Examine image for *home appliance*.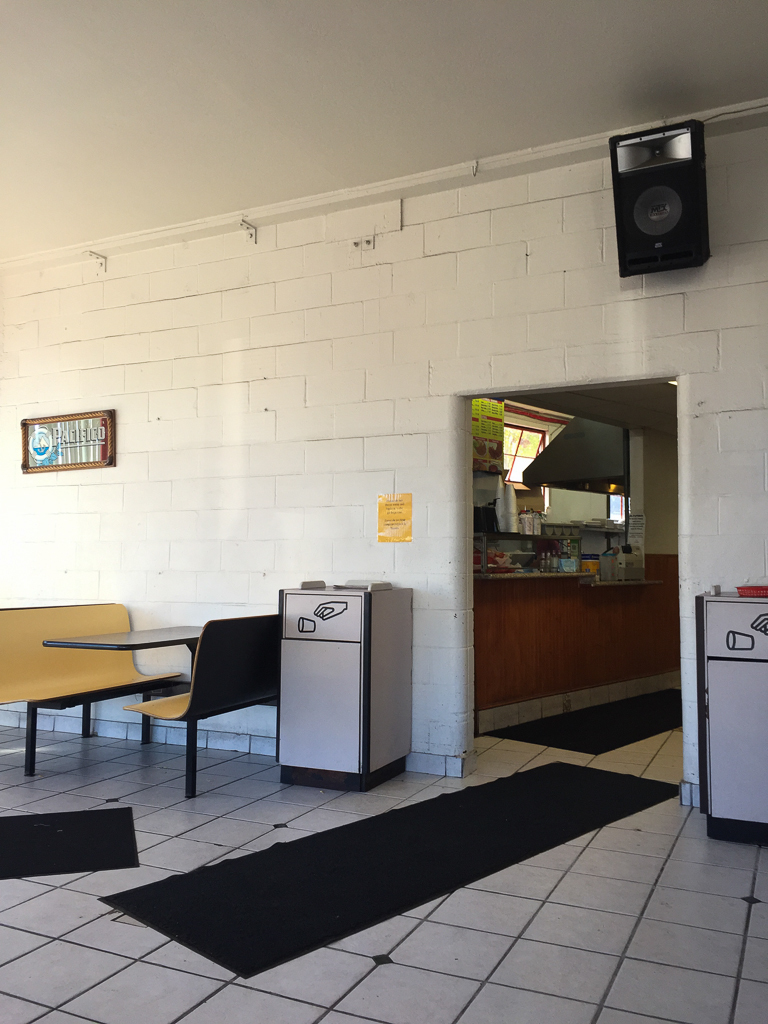
Examination result: select_region(608, 117, 714, 280).
